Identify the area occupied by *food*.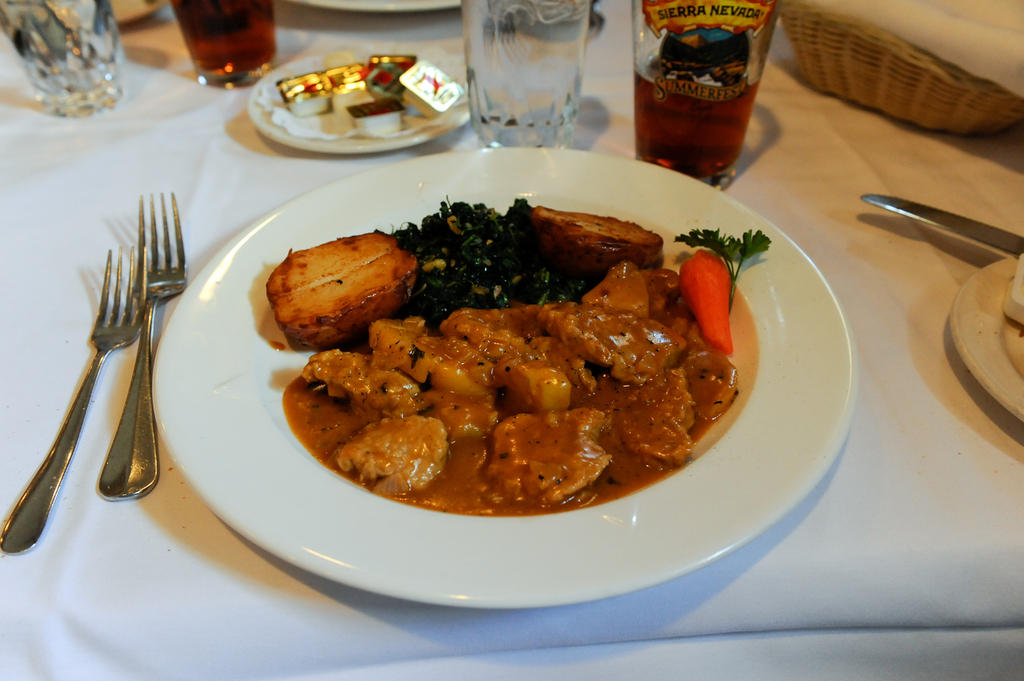
Area: left=678, top=234, right=769, bottom=346.
